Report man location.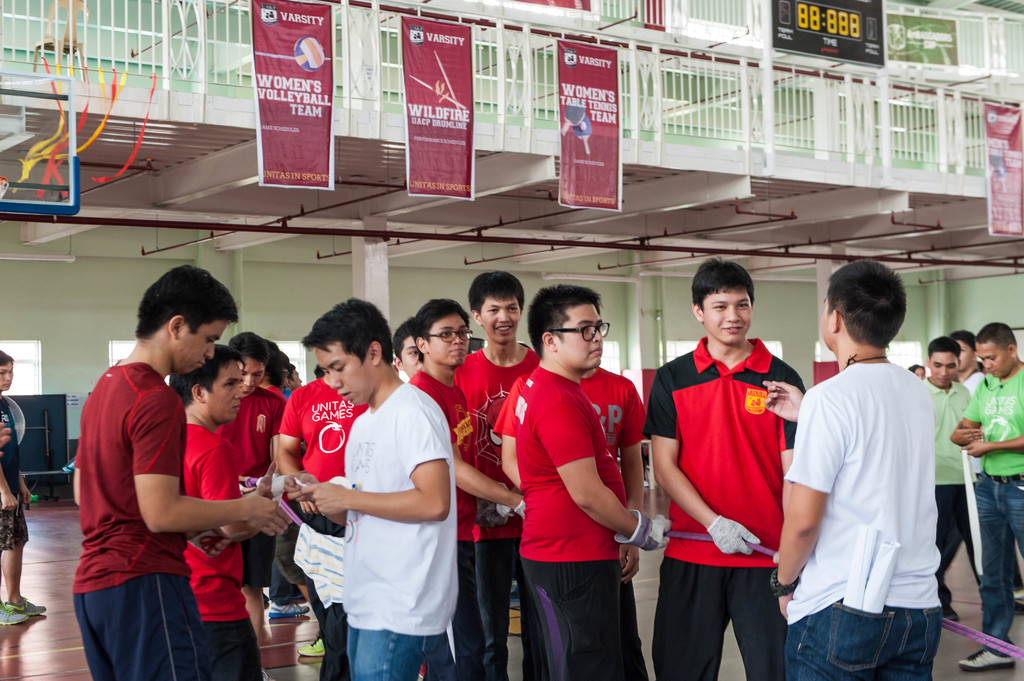
Report: <bbox>784, 264, 962, 680</bbox>.
